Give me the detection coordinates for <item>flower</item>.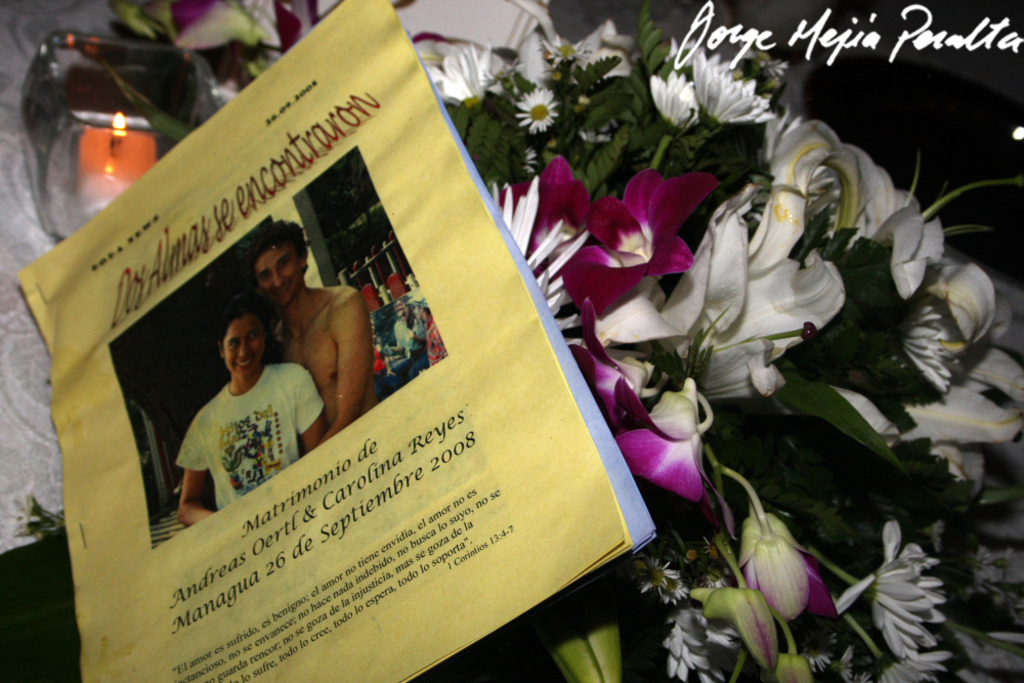
bbox(657, 608, 750, 677).
